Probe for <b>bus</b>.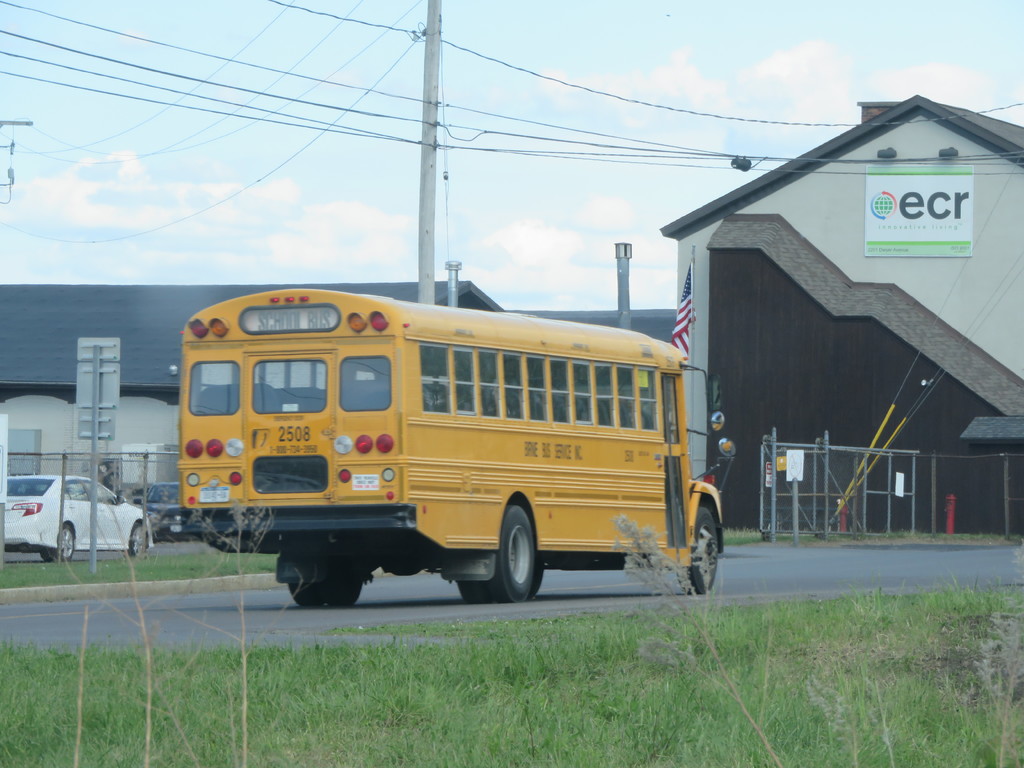
Probe result: box=[175, 284, 732, 605].
